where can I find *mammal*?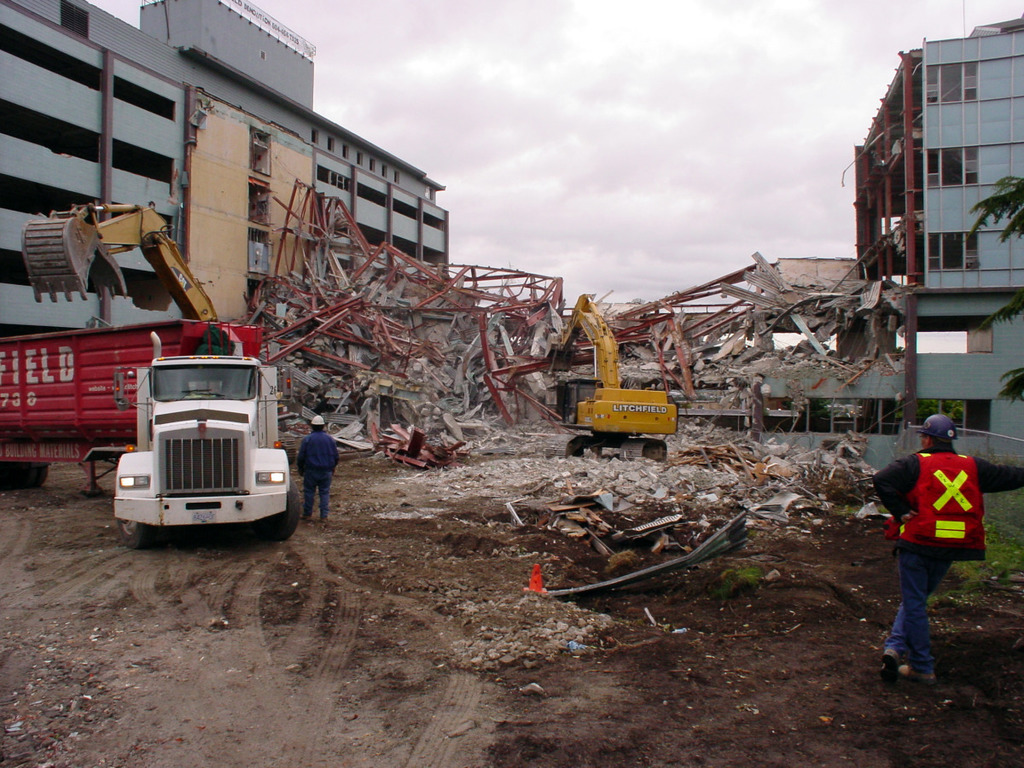
You can find it at (880, 413, 989, 681).
